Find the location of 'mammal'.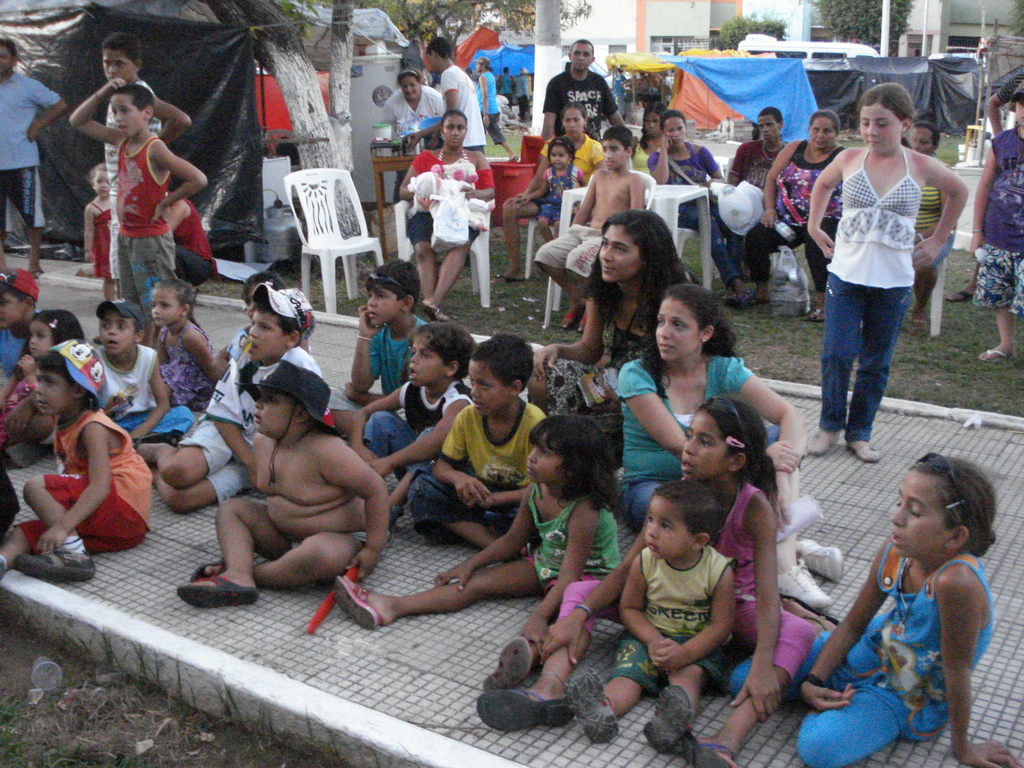
Location: <box>171,193,218,284</box>.
